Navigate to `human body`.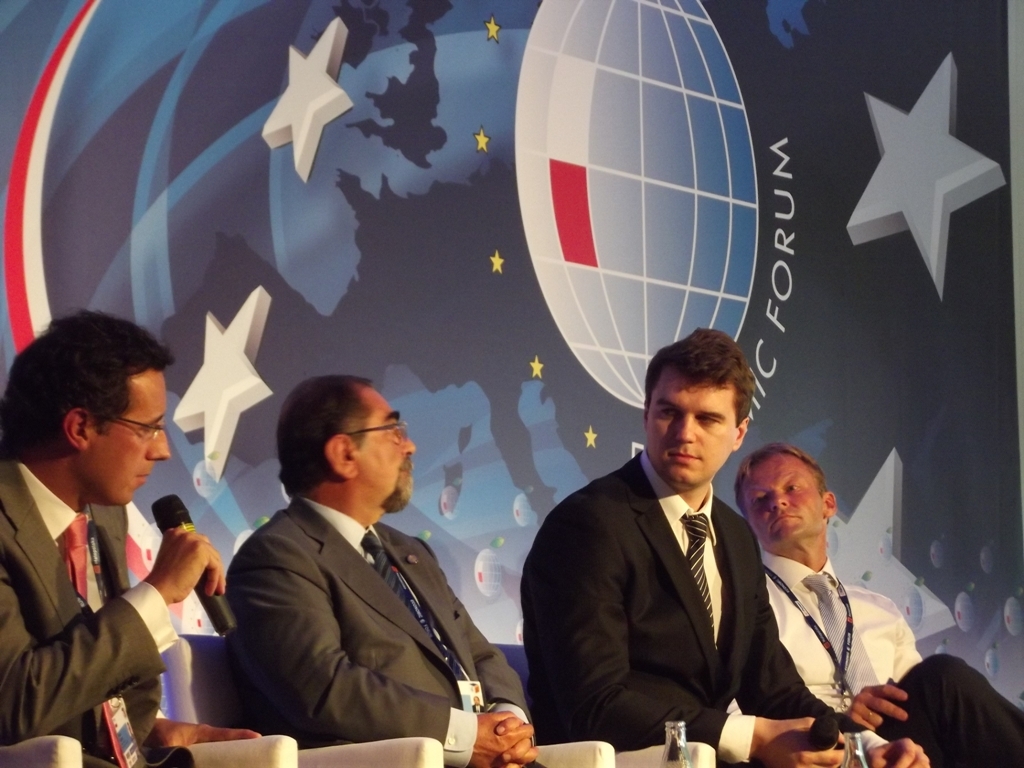
Navigation target: BBox(760, 555, 1023, 767).
